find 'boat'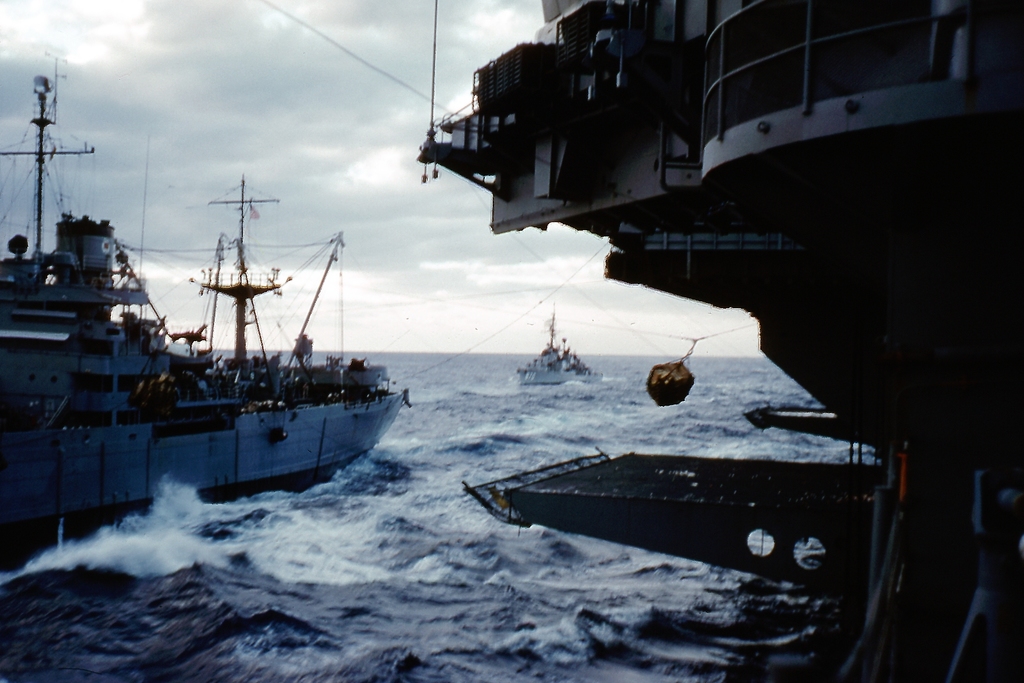
[x1=0, y1=72, x2=419, y2=573]
